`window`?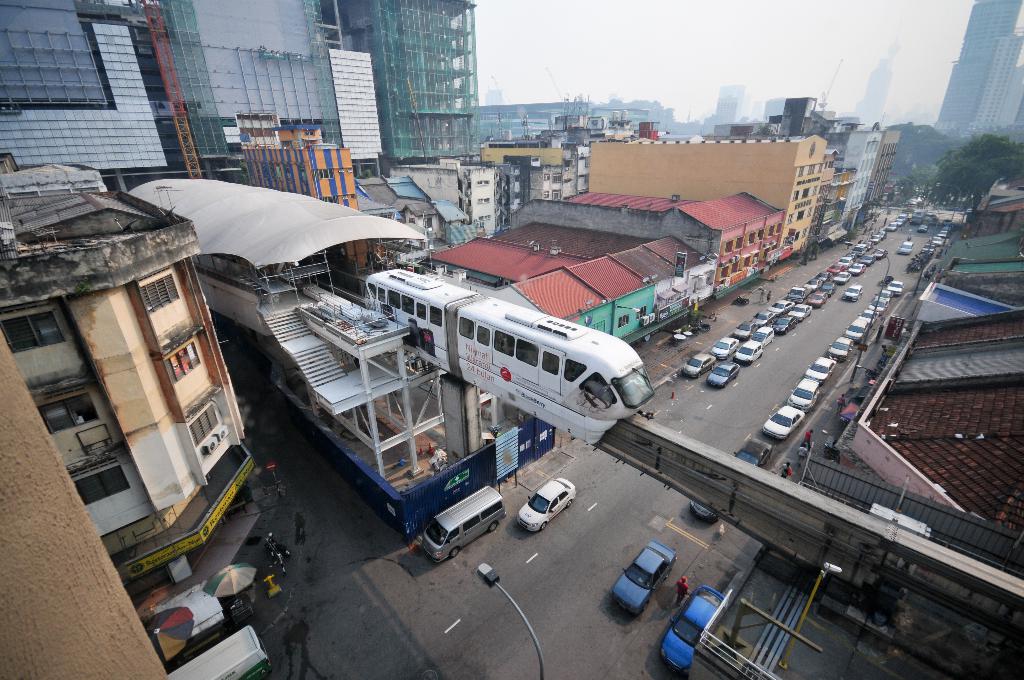
{"left": 312, "top": 168, "right": 333, "bottom": 184}
